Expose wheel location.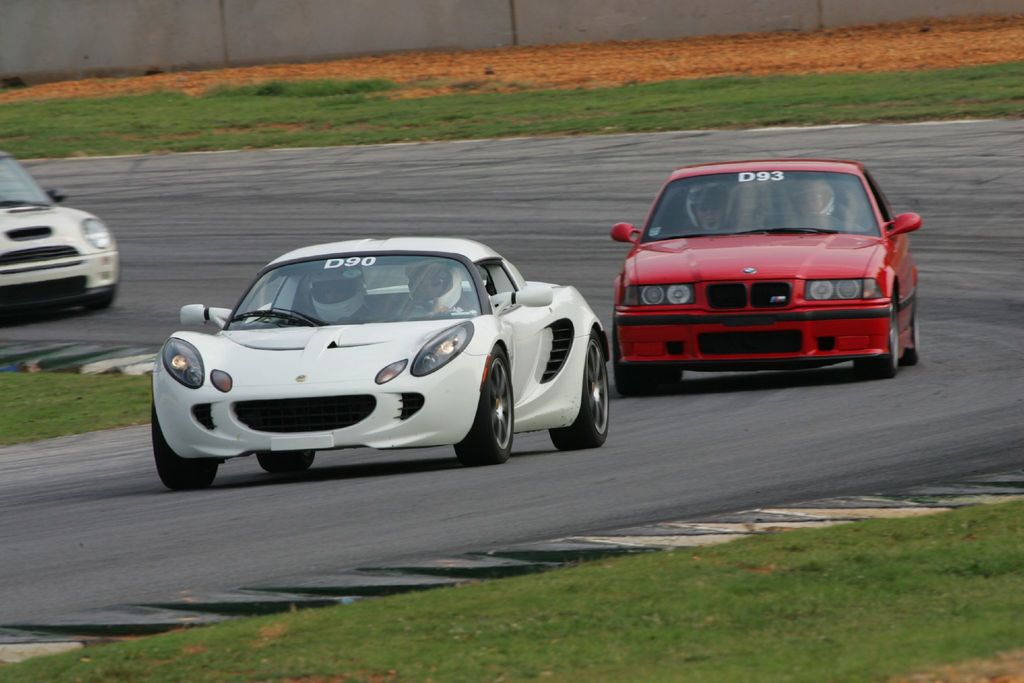
Exposed at select_region(897, 295, 919, 369).
